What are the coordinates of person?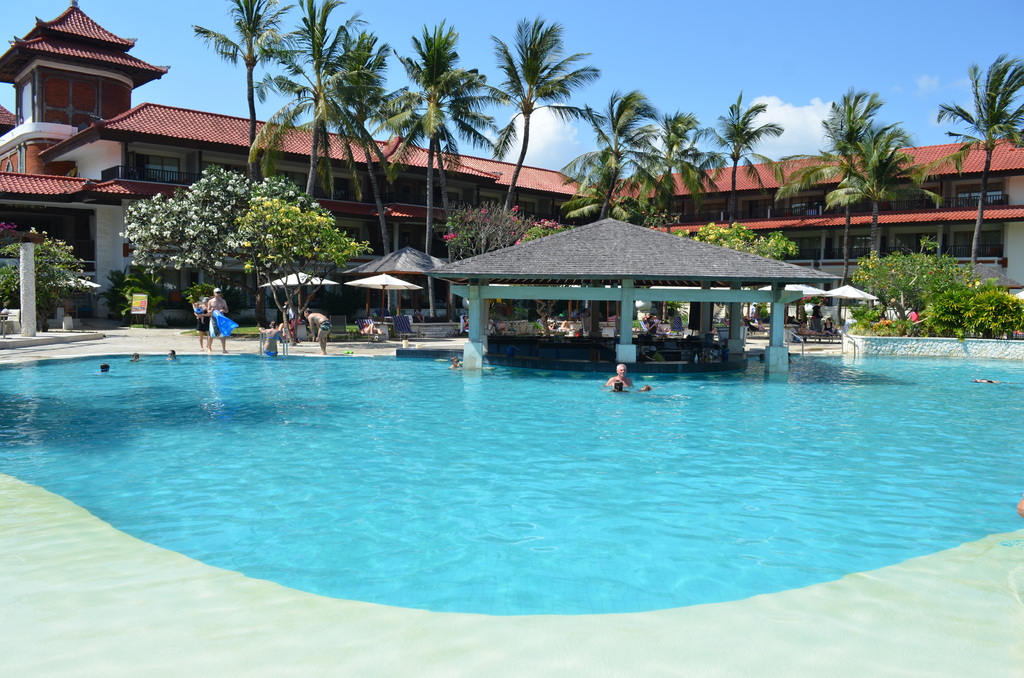
<bbox>450, 355, 463, 368</bbox>.
